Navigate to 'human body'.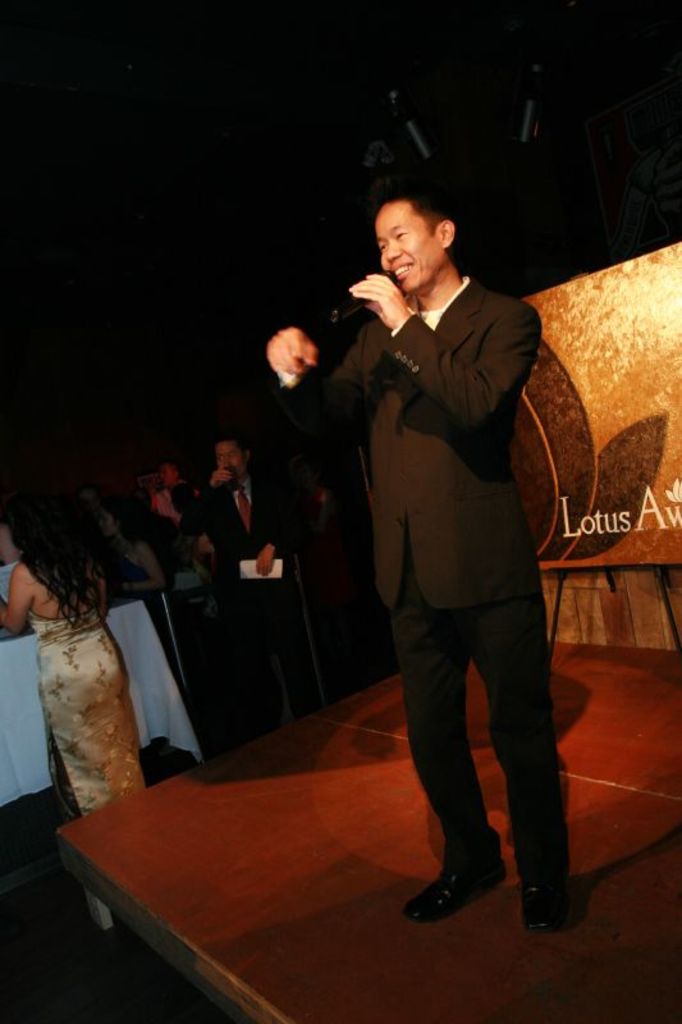
Navigation target: 339:105:583:969.
